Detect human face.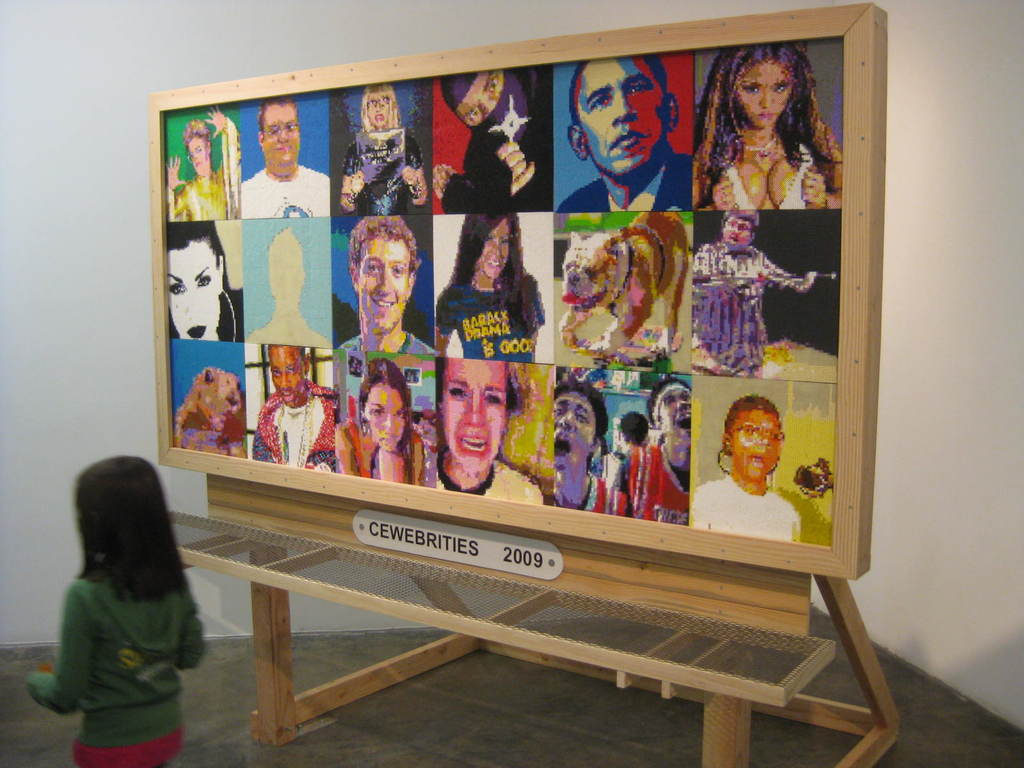
Detected at <bbox>358, 233, 411, 339</bbox>.
